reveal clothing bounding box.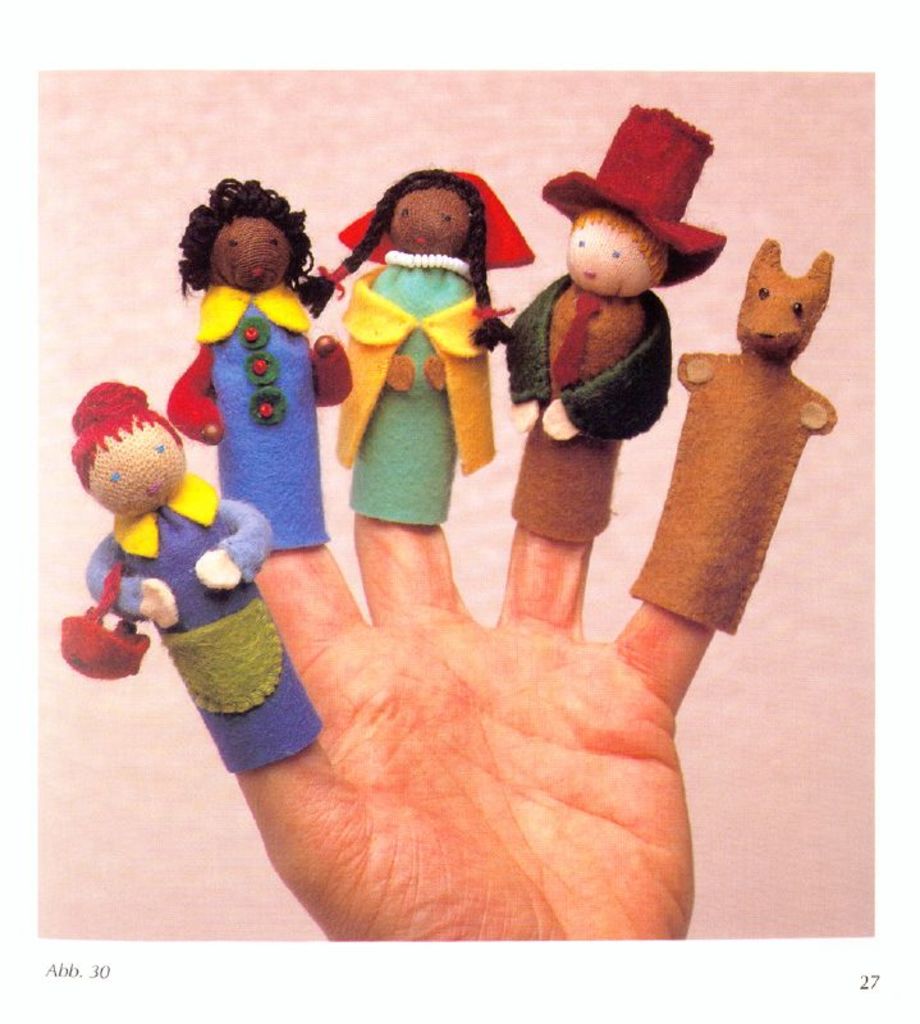
Revealed: 328 260 503 529.
